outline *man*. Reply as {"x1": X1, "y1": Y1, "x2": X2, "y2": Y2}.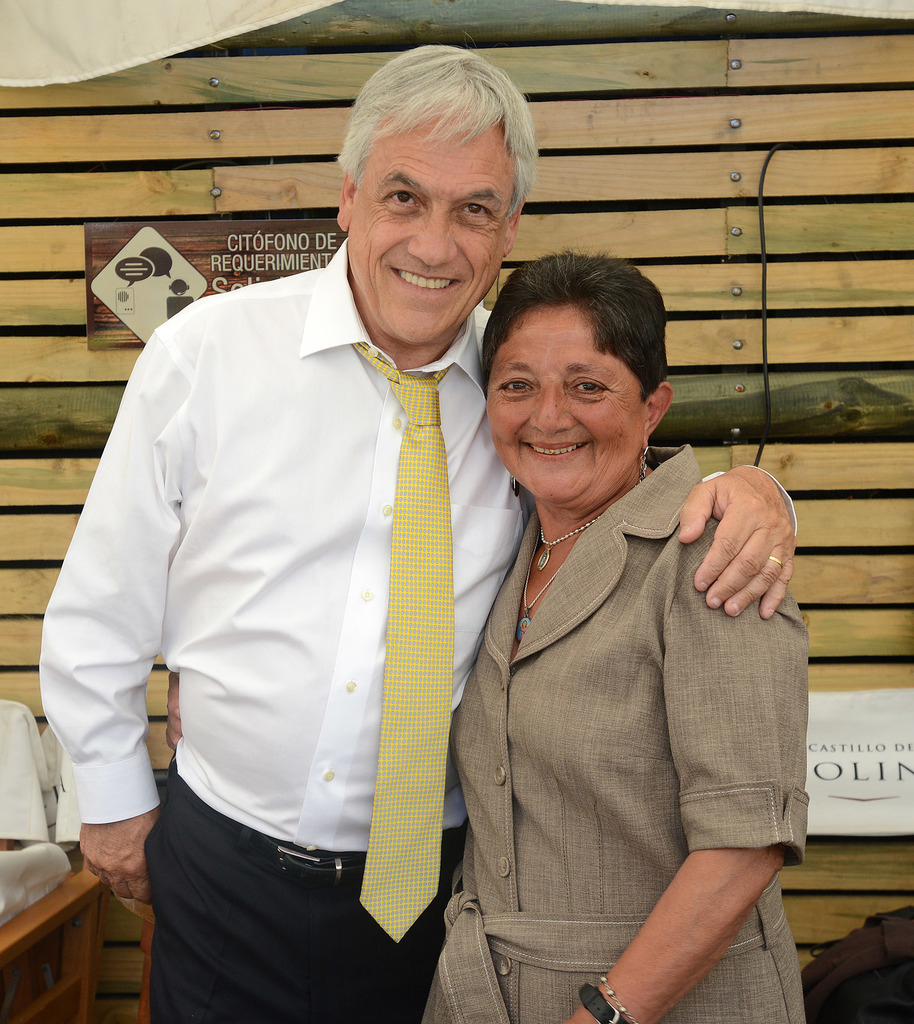
{"x1": 51, "y1": 72, "x2": 577, "y2": 1008}.
